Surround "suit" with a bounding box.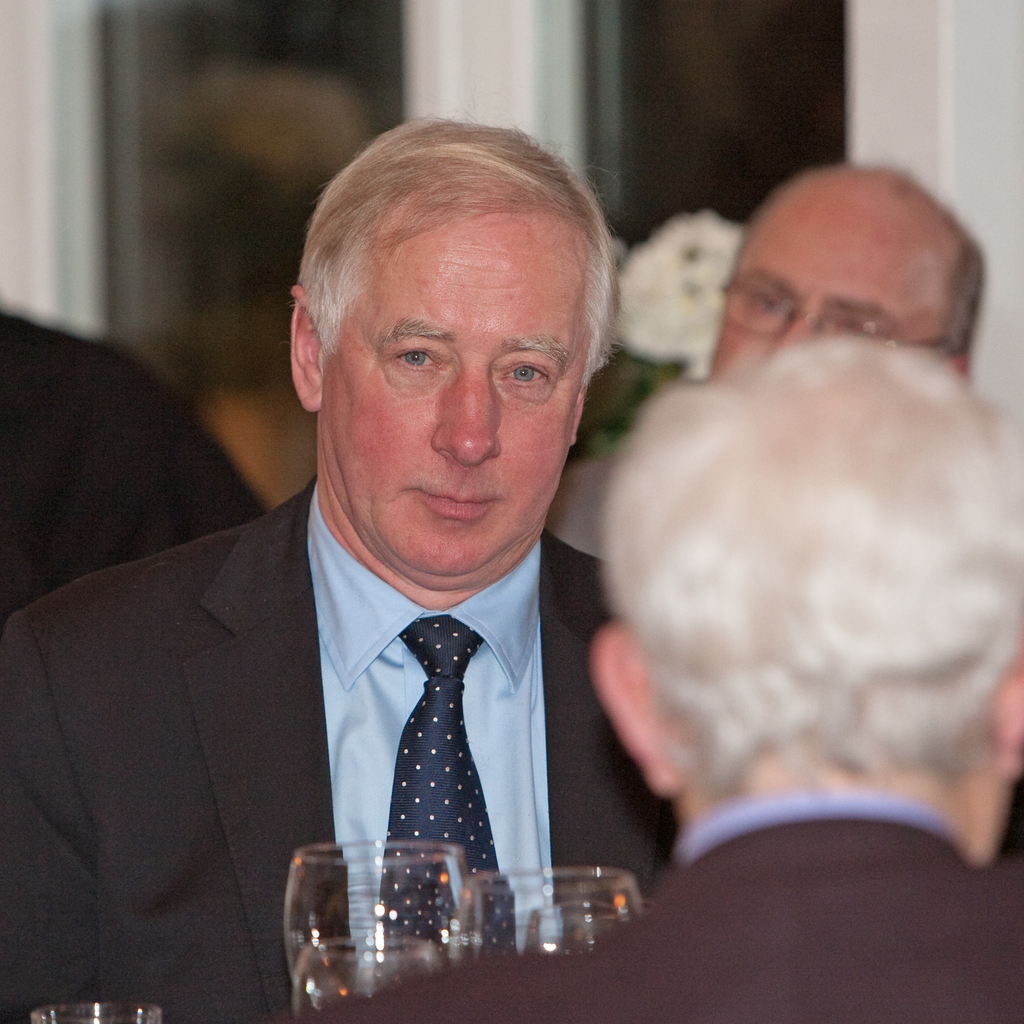
281, 796, 1023, 1023.
